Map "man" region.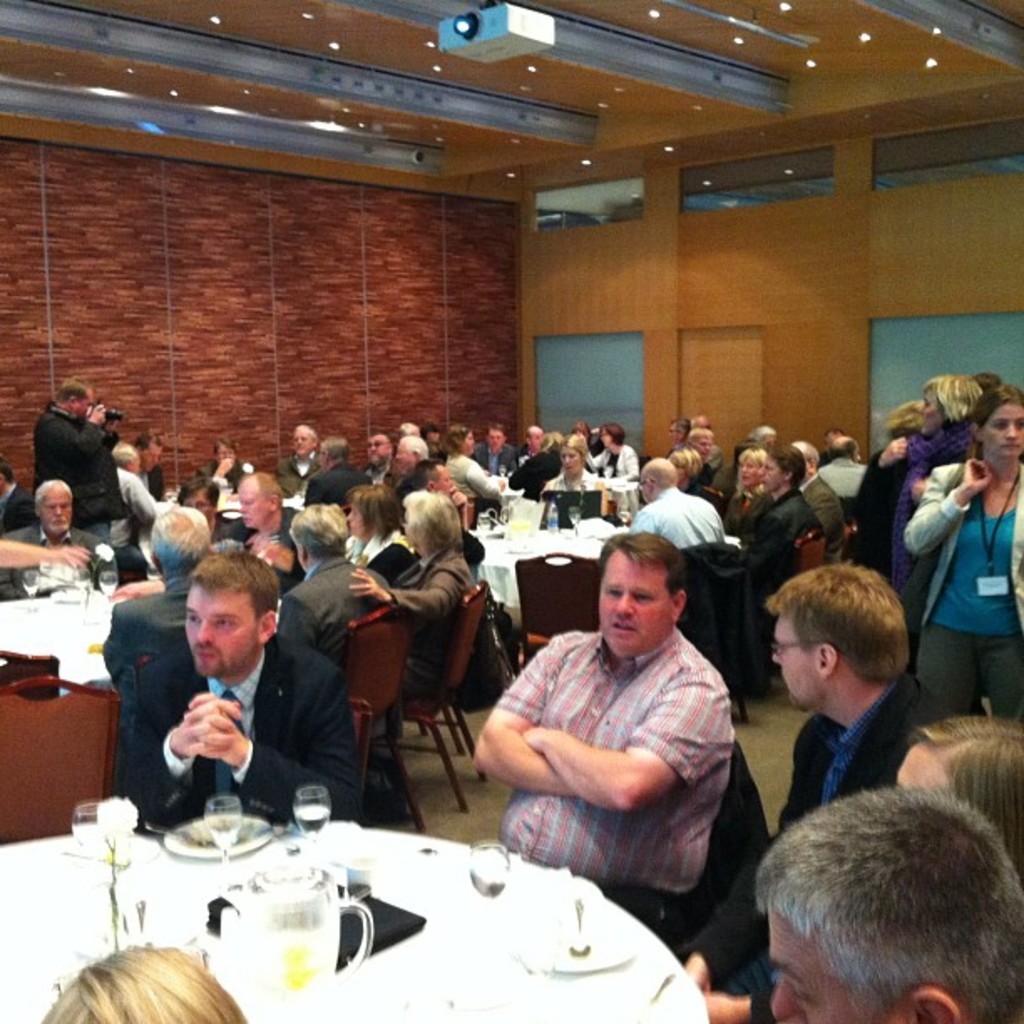
Mapped to {"left": 348, "top": 490, "right": 480, "bottom": 723}.
